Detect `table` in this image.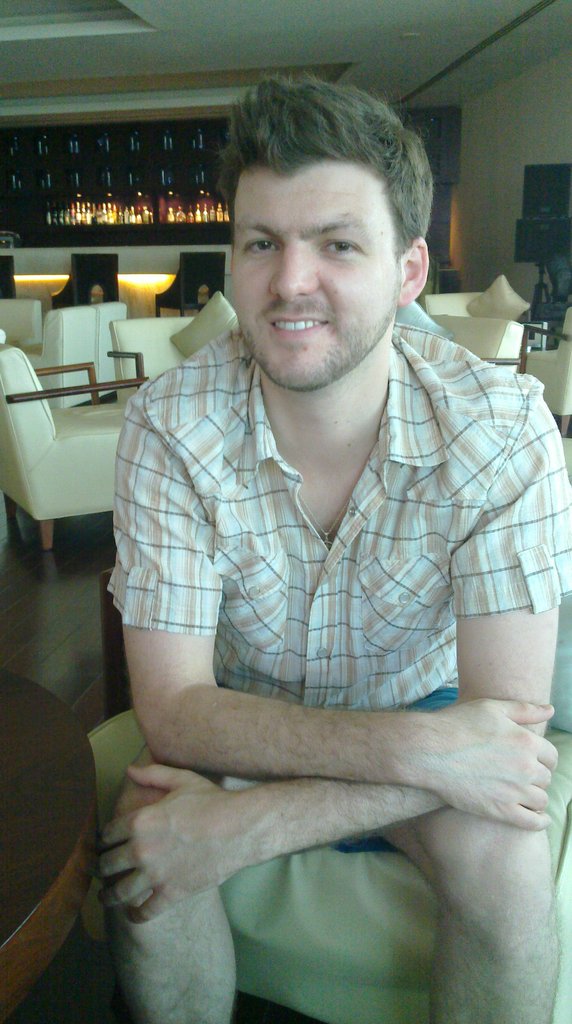
Detection: {"left": 0, "top": 663, "right": 111, "bottom": 1023}.
